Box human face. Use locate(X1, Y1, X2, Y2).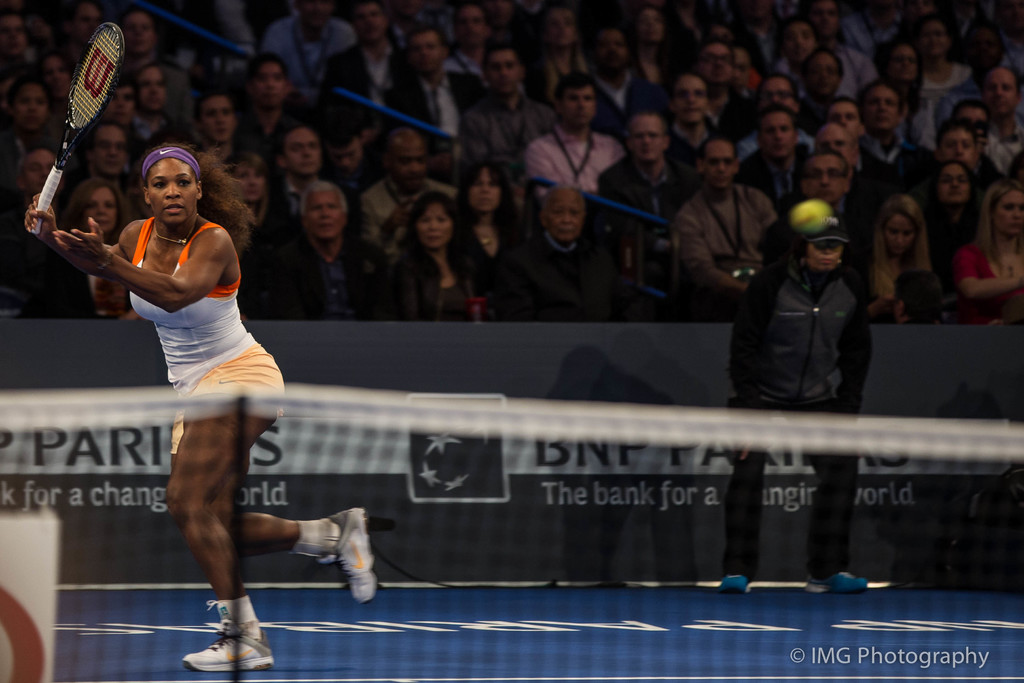
locate(148, 149, 196, 222).
